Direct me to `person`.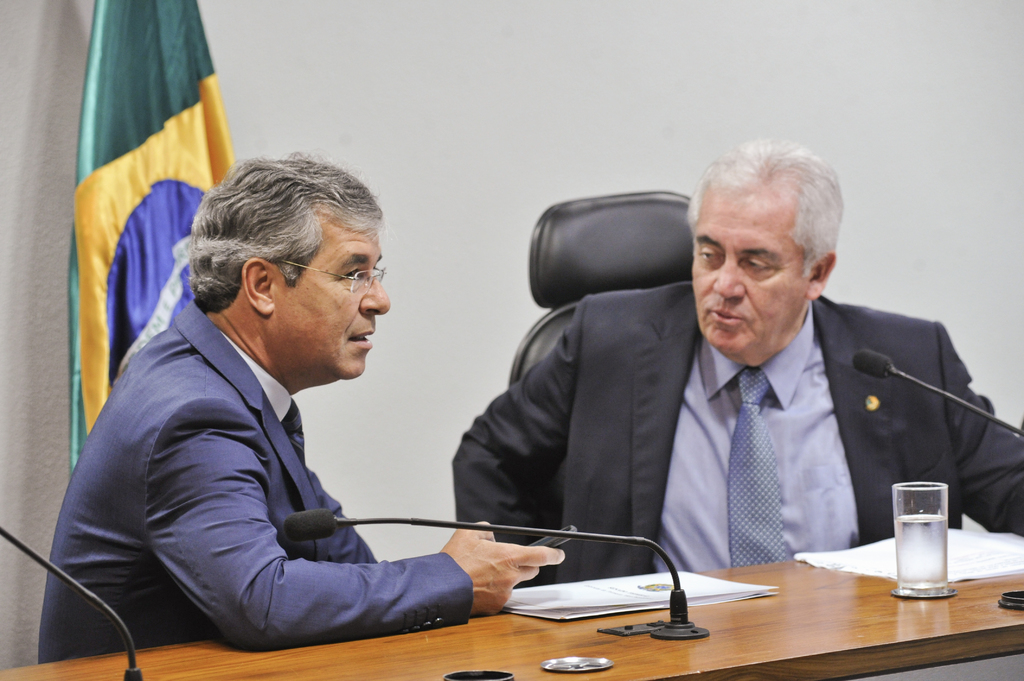
Direction: bbox=(448, 133, 1023, 591).
